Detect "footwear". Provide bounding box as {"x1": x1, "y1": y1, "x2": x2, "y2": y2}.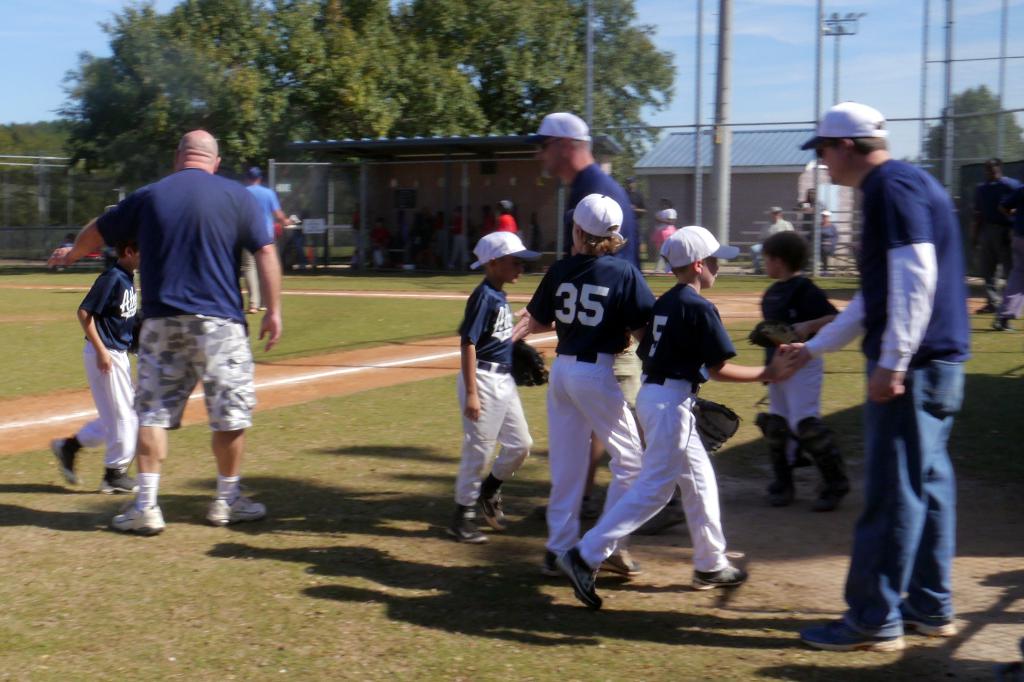
{"x1": 476, "y1": 470, "x2": 515, "y2": 535}.
